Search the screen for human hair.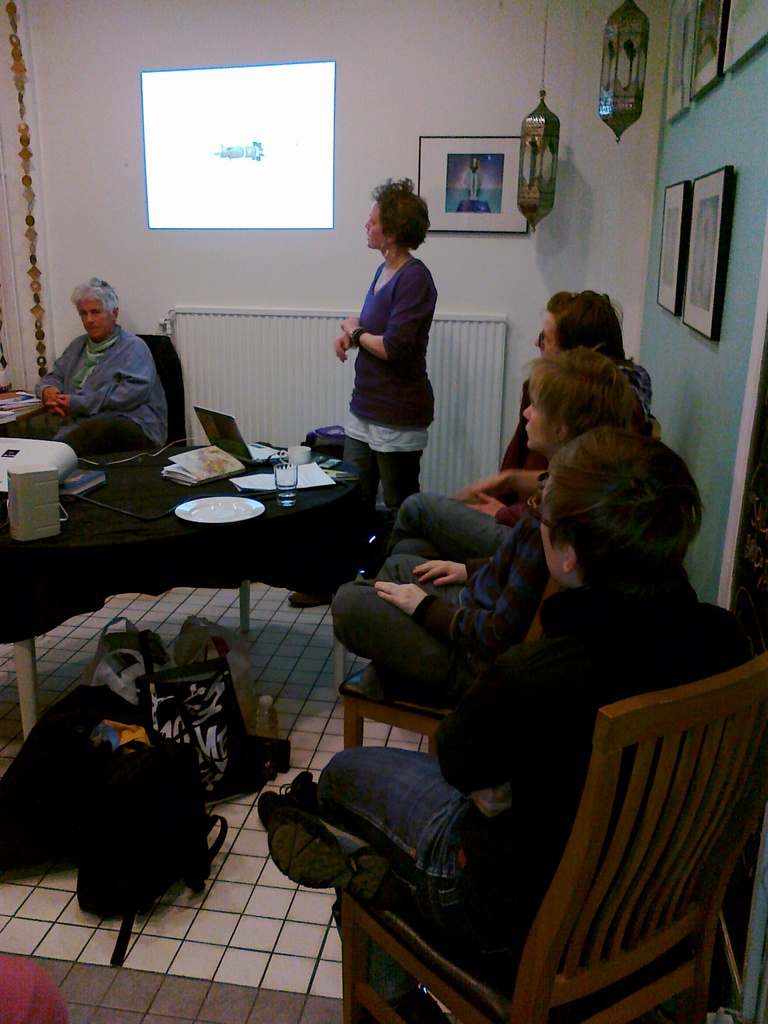
Found at box(548, 436, 718, 594).
